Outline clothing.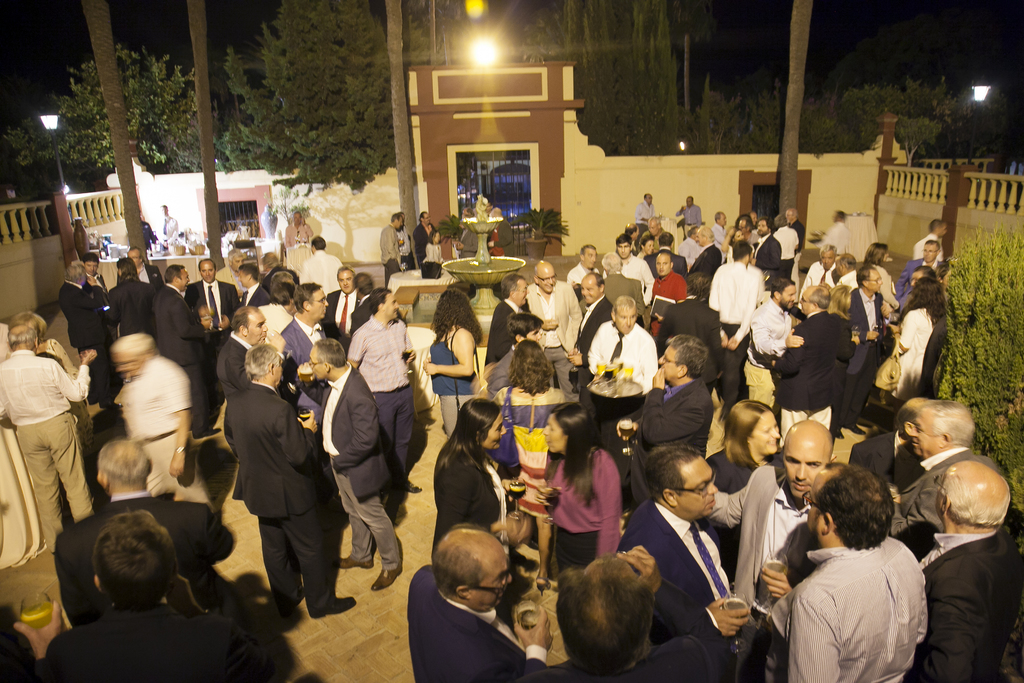
Outline: [x1=373, y1=213, x2=398, y2=287].
